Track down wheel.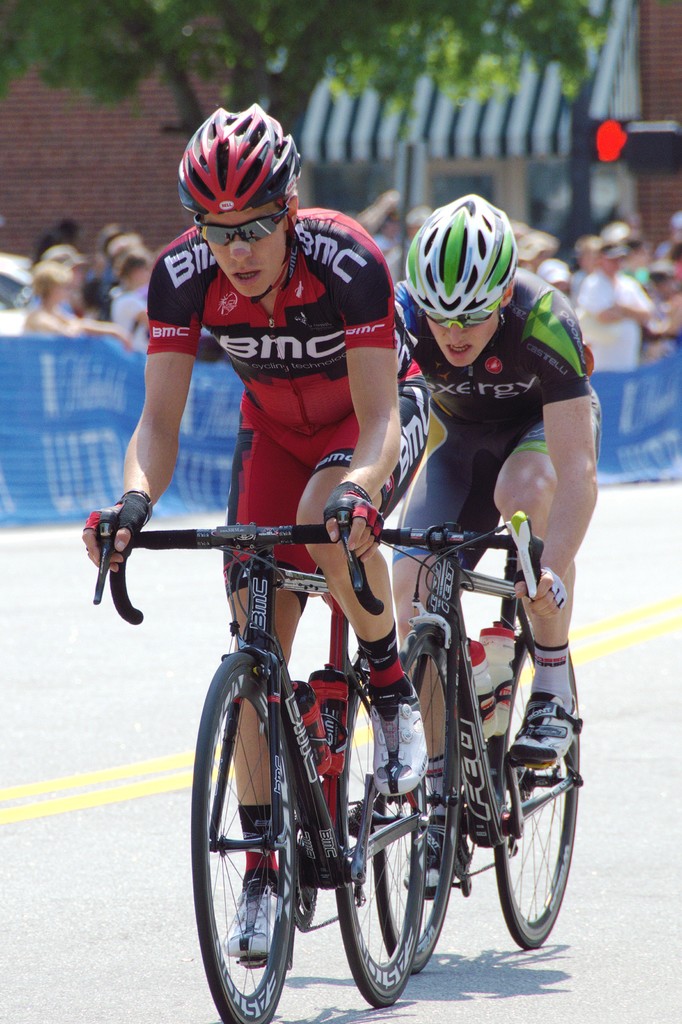
Tracked to <region>336, 646, 428, 1009</region>.
